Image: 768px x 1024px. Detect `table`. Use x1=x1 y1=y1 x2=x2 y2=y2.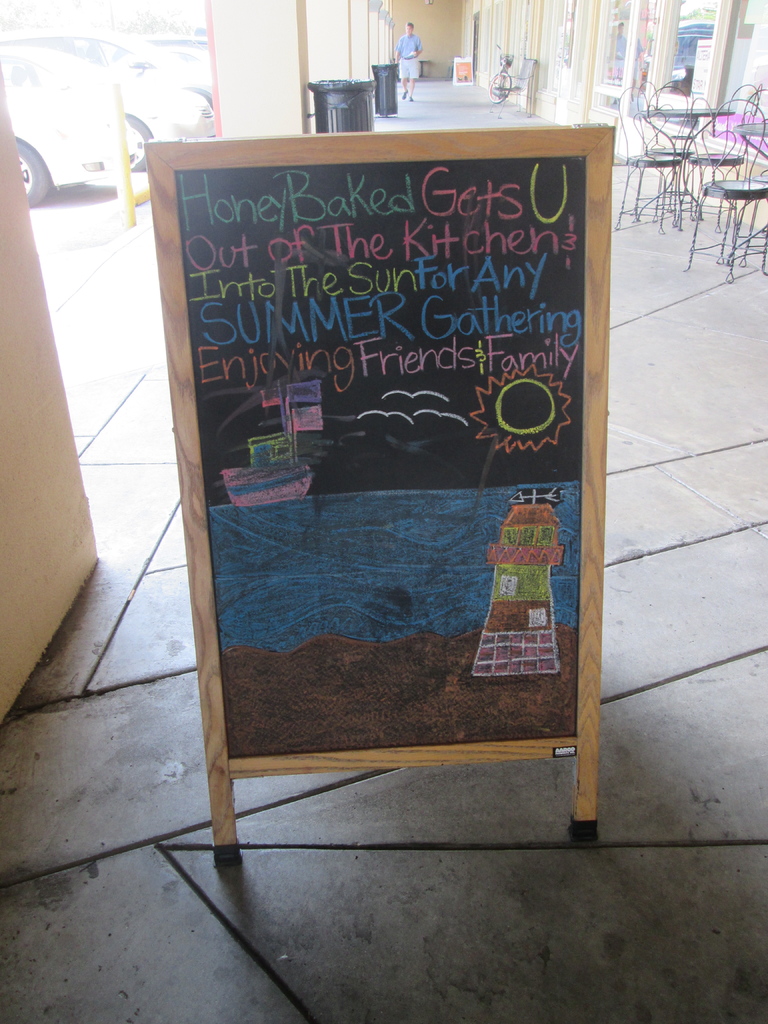
x1=417 y1=59 x2=427 y2=78.
